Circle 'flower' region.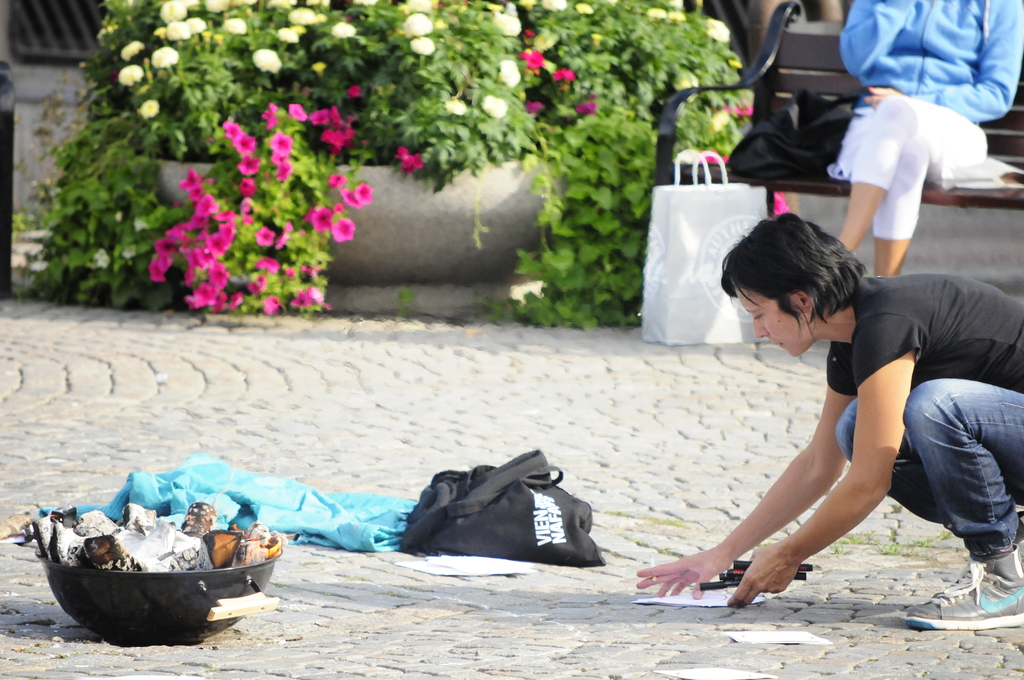
Region: left=406, top=12, right=432, bottom=41.
